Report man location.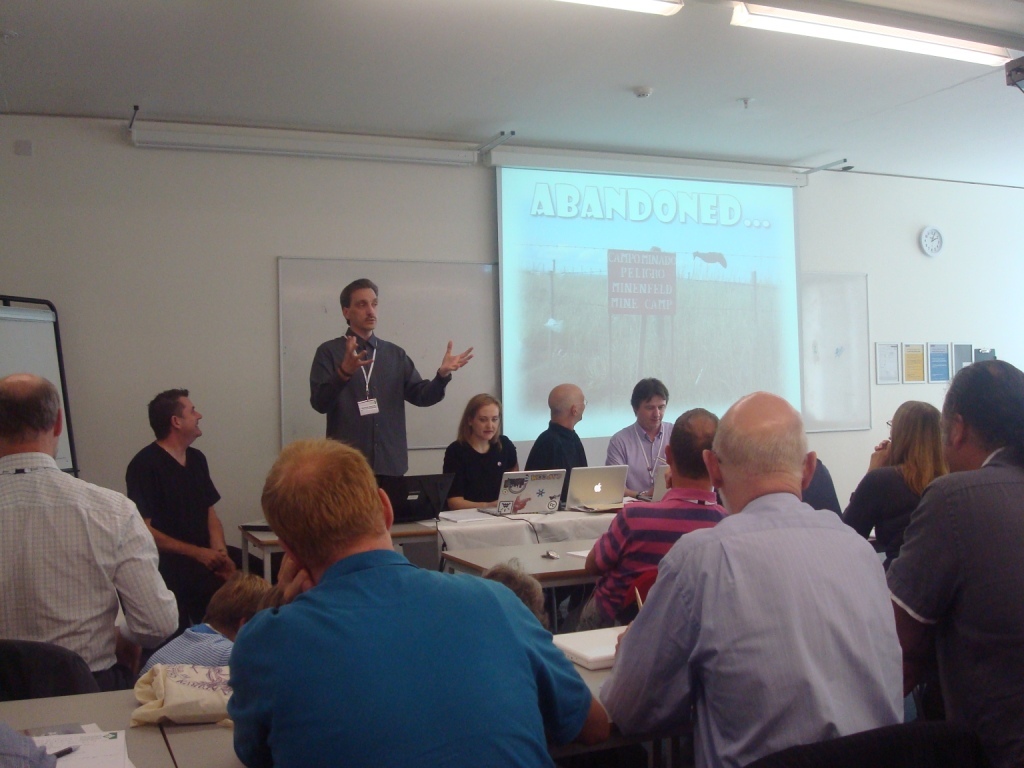
Report: <bbox>0, 373, 175, 684</bbox>.
